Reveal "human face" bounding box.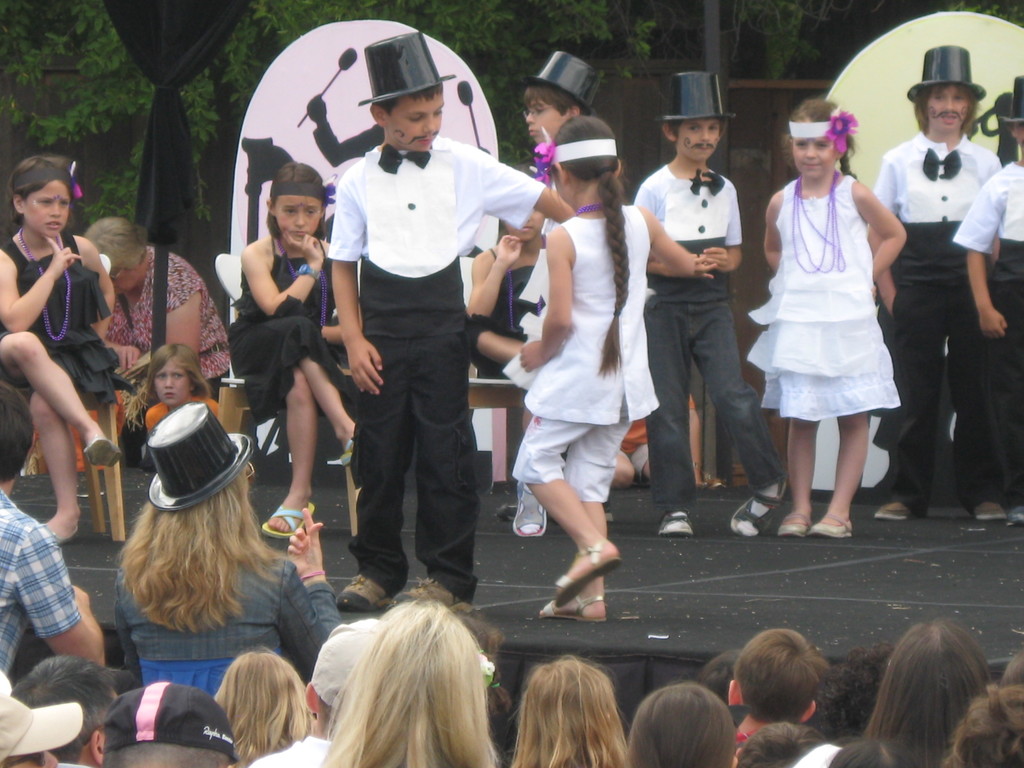
Revealed: [x1=25, y1=177, x2=70, y2=243].
